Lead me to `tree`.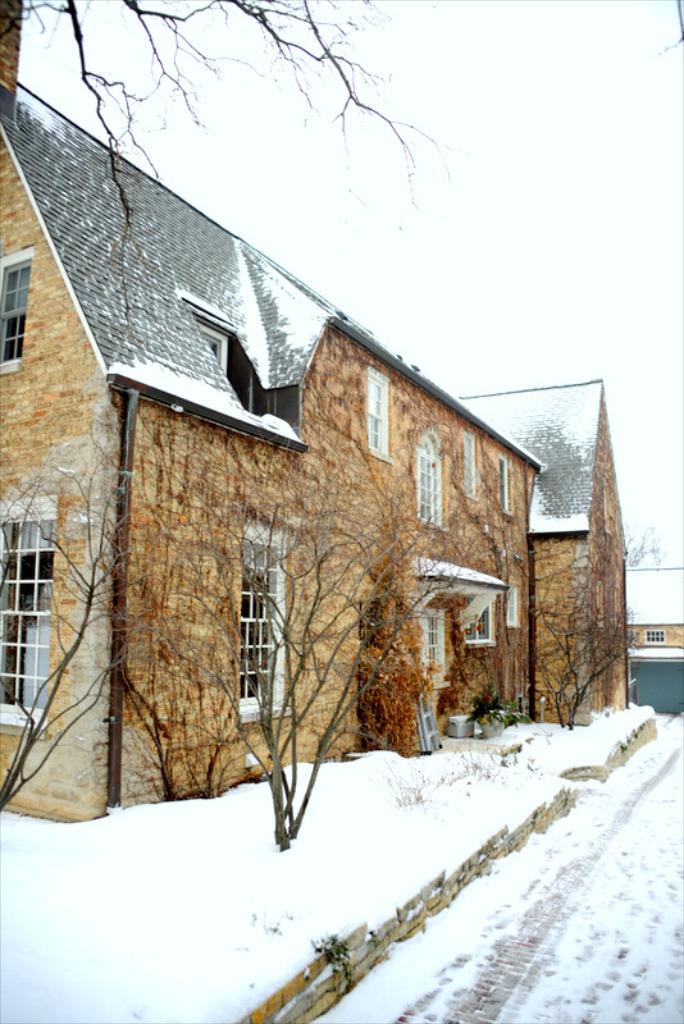
Lead to region(0, 0, 465, 333).
